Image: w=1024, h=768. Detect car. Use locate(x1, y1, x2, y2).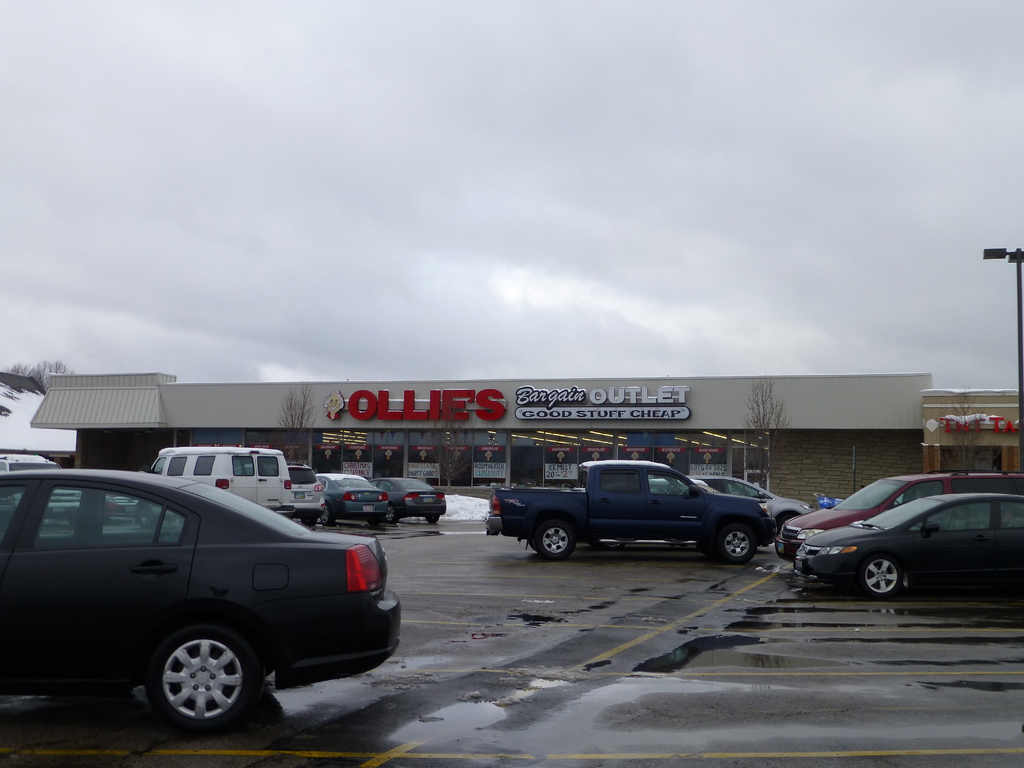
locate(487, 458, 779, 568).
